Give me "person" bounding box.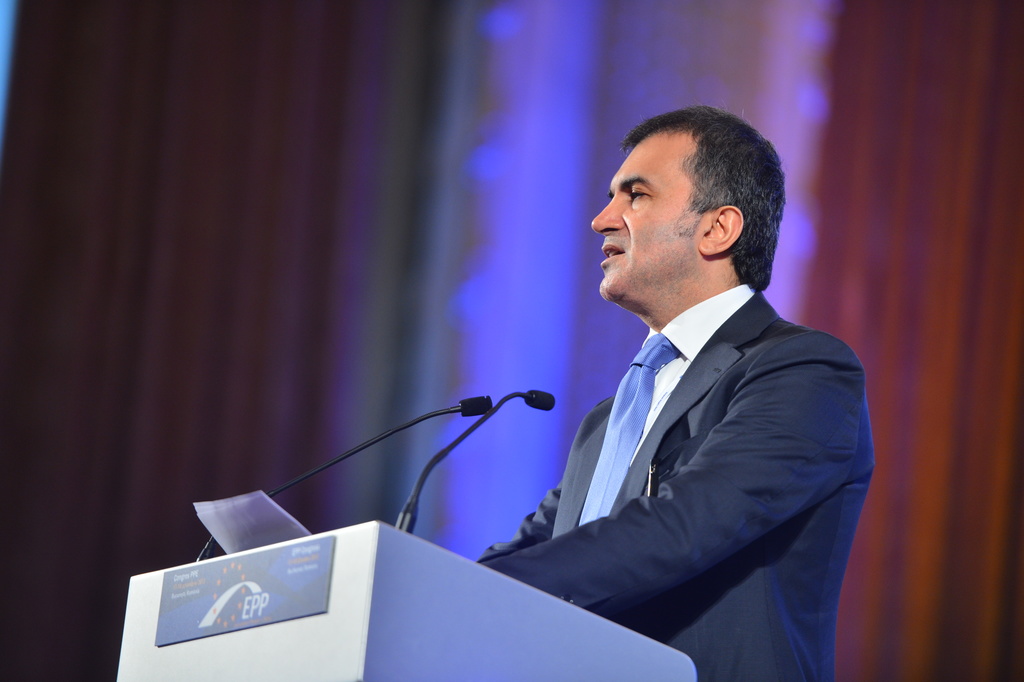
<box>457,101,878,672</box>.
